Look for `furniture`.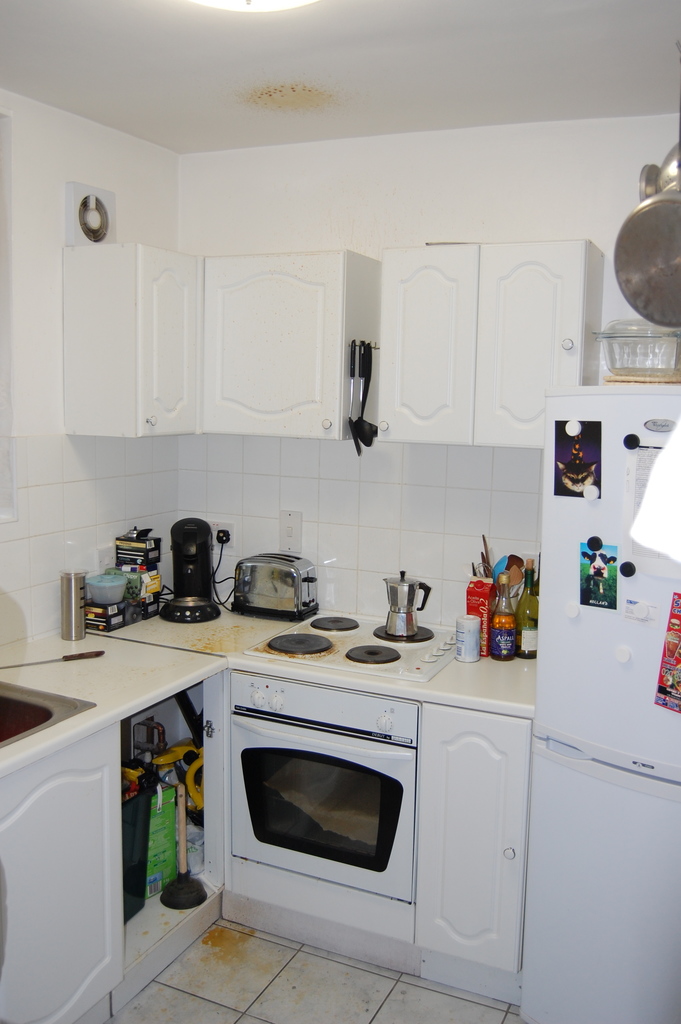
Found: [60, 239, 607, 449].
